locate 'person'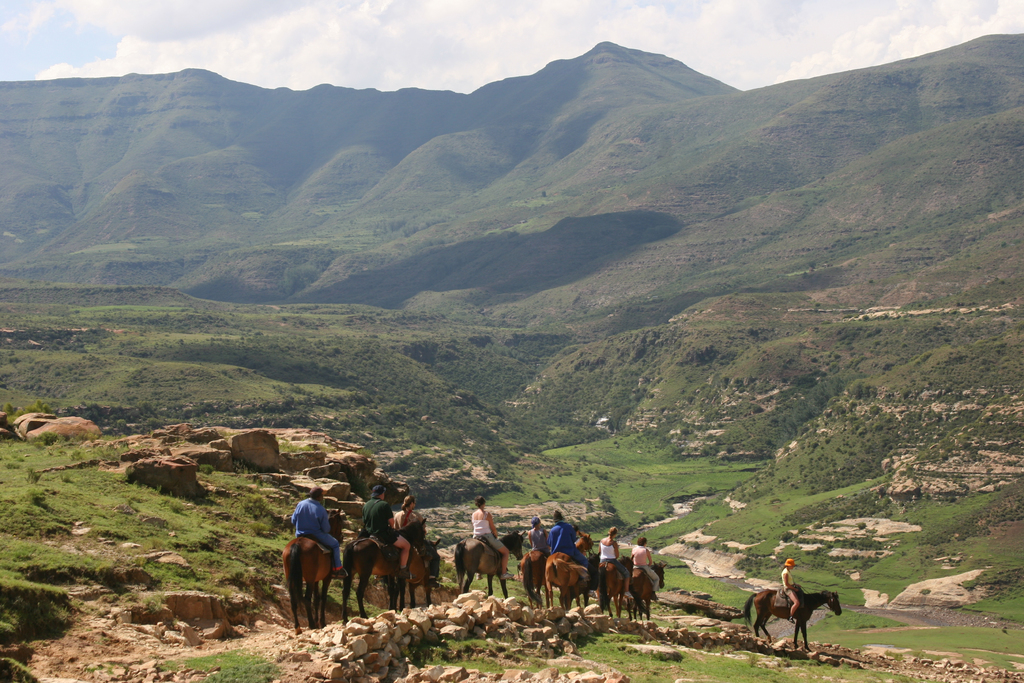
bbox=[527, 515, 551, 555]
